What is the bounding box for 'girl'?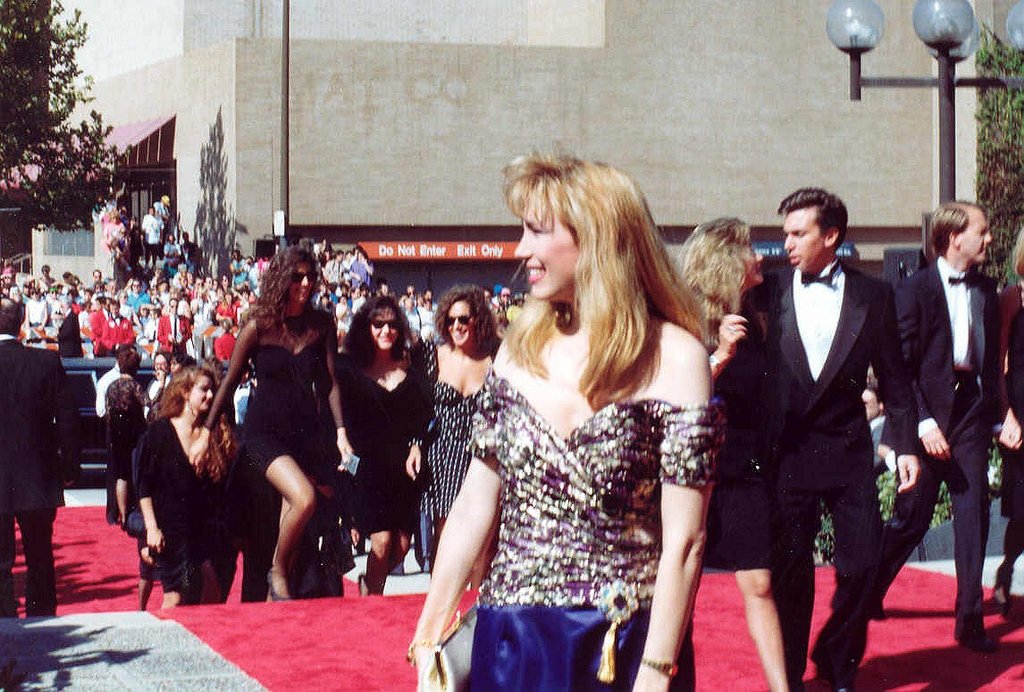
[x1=662, y1=214, x2=807, y2=691].
